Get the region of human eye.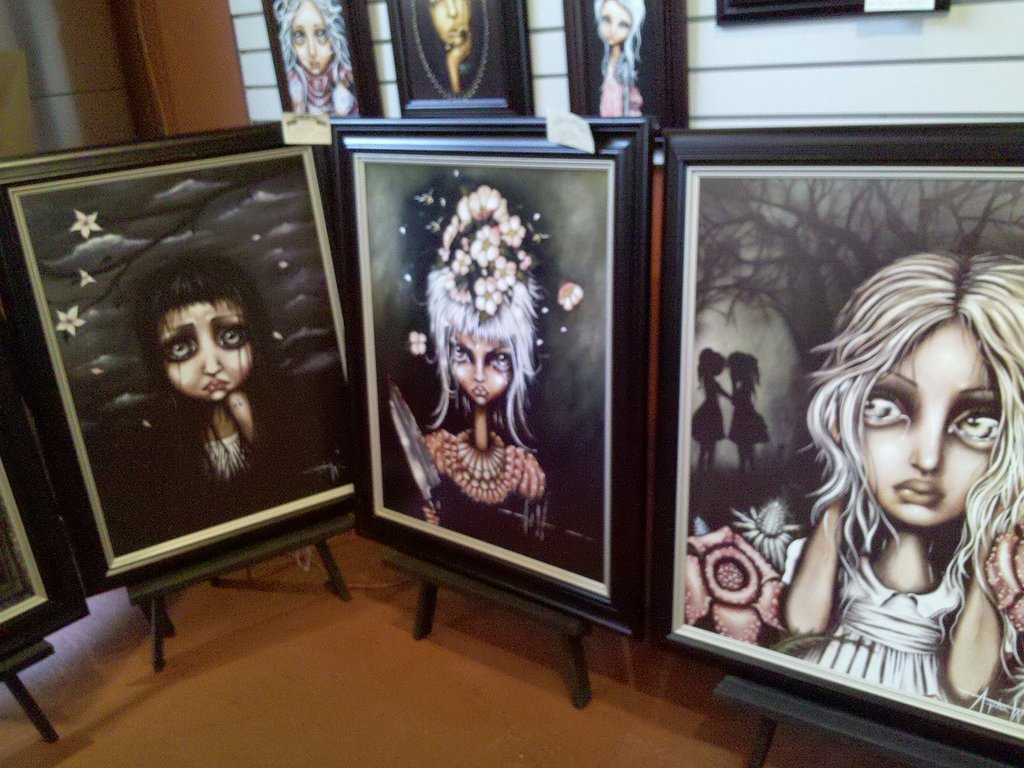
(488, 350, 514, 376).
